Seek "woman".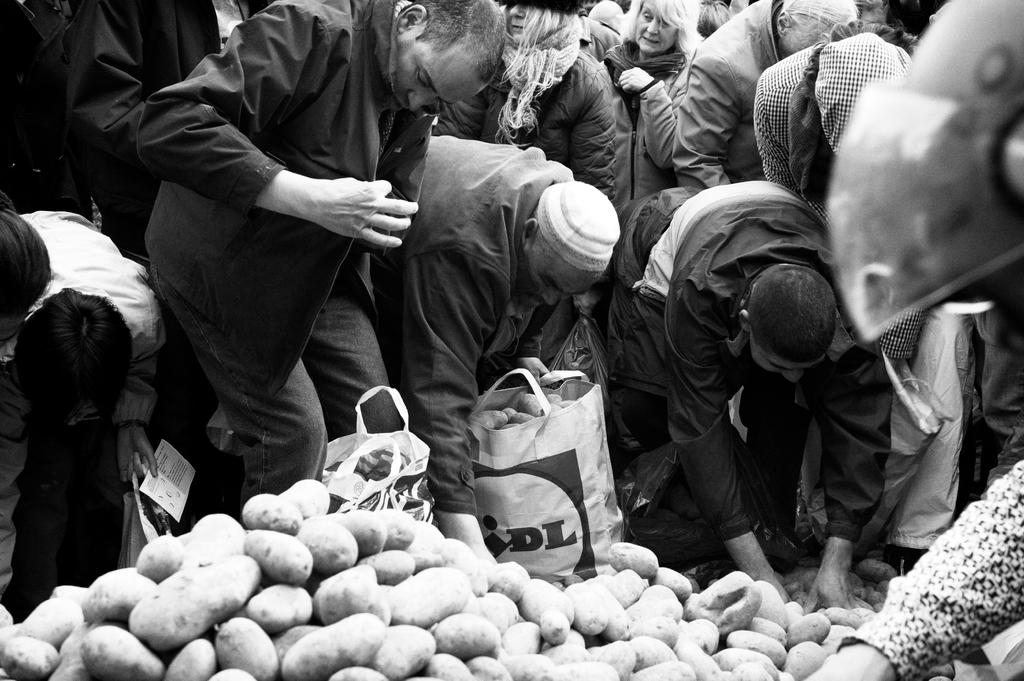
region(600, 0, 704, 202).
